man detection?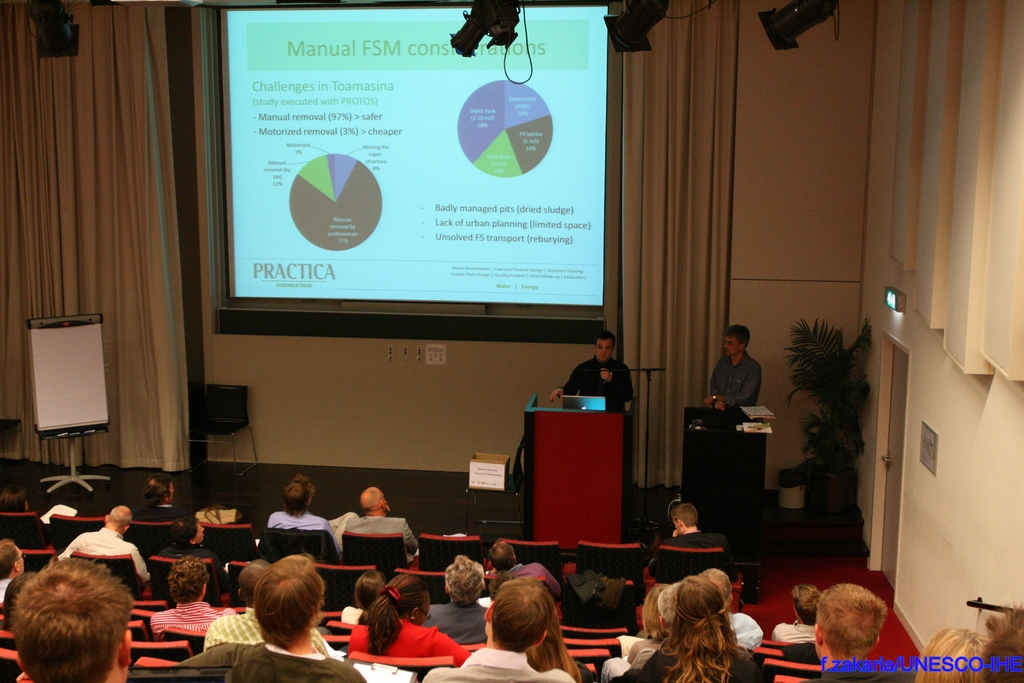
687:564:754:653
